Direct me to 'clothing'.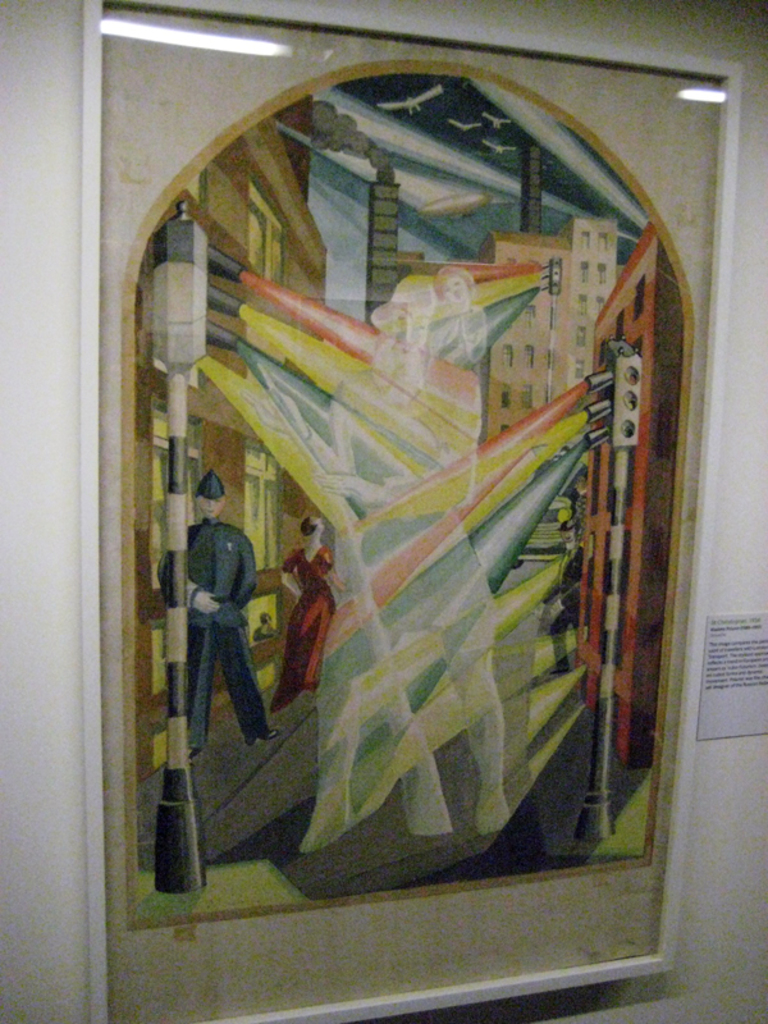
Direction: l=568, t=490, r=586, b=531.
